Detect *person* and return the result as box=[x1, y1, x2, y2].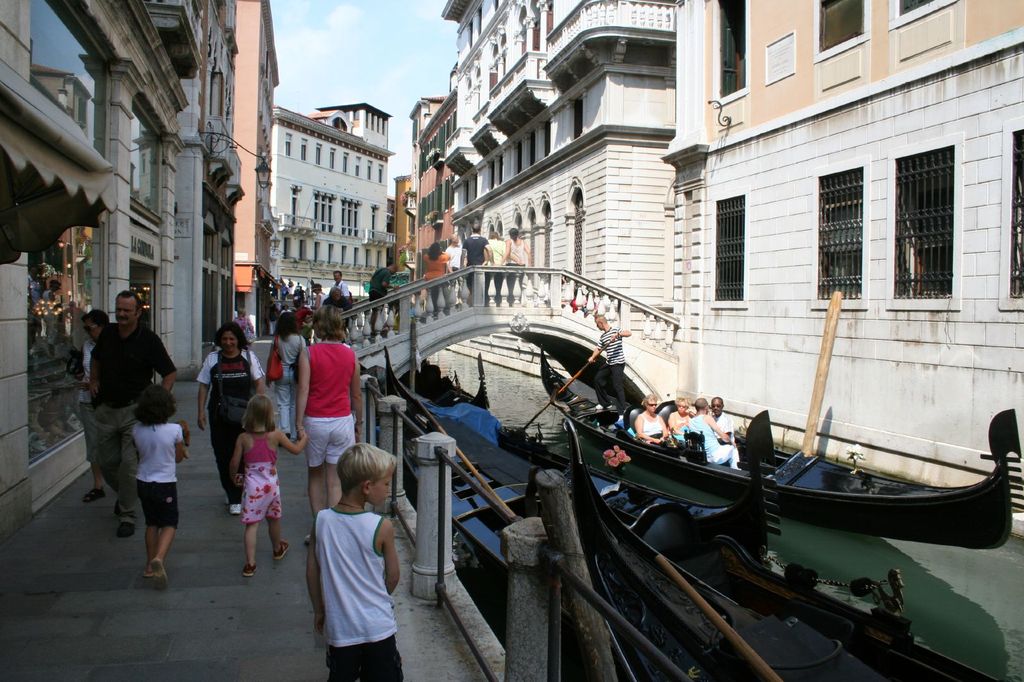
box=[586, 313, 636, 418].
